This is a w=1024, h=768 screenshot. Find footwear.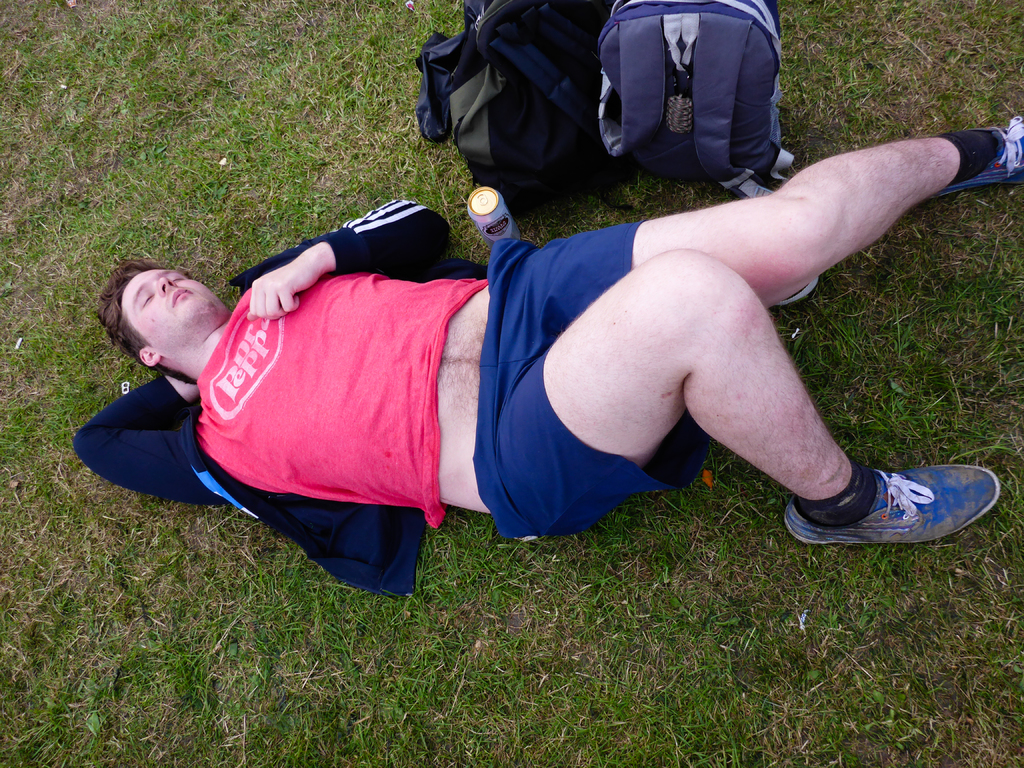
Bounding box: (x1=778, y1=458, x2=996, y2=548).
